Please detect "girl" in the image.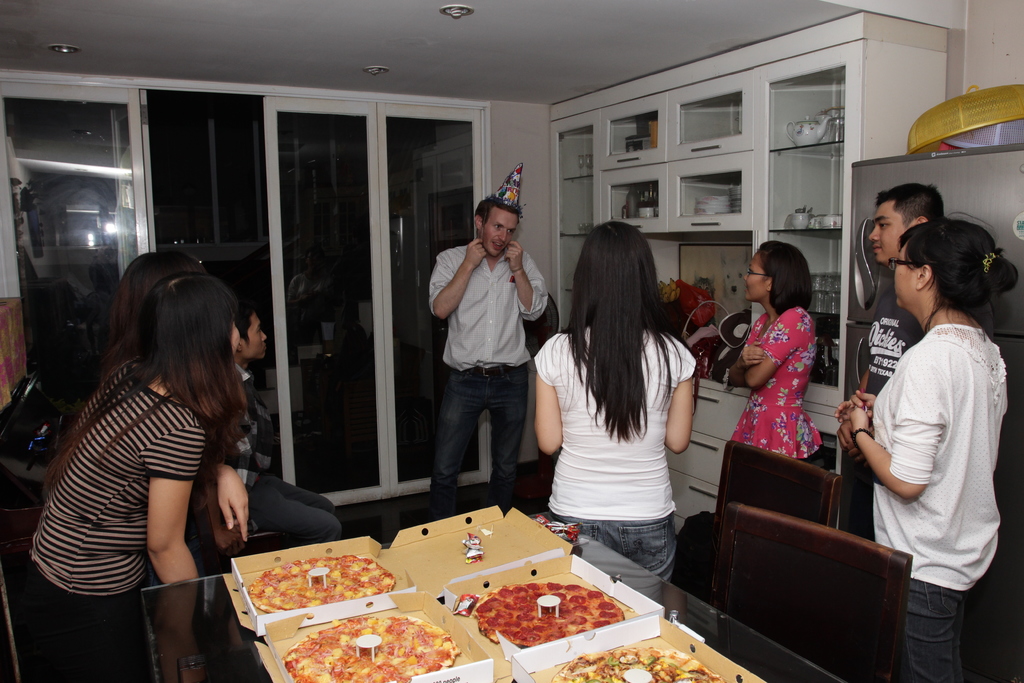
<box>725,238,822,462</box>.
